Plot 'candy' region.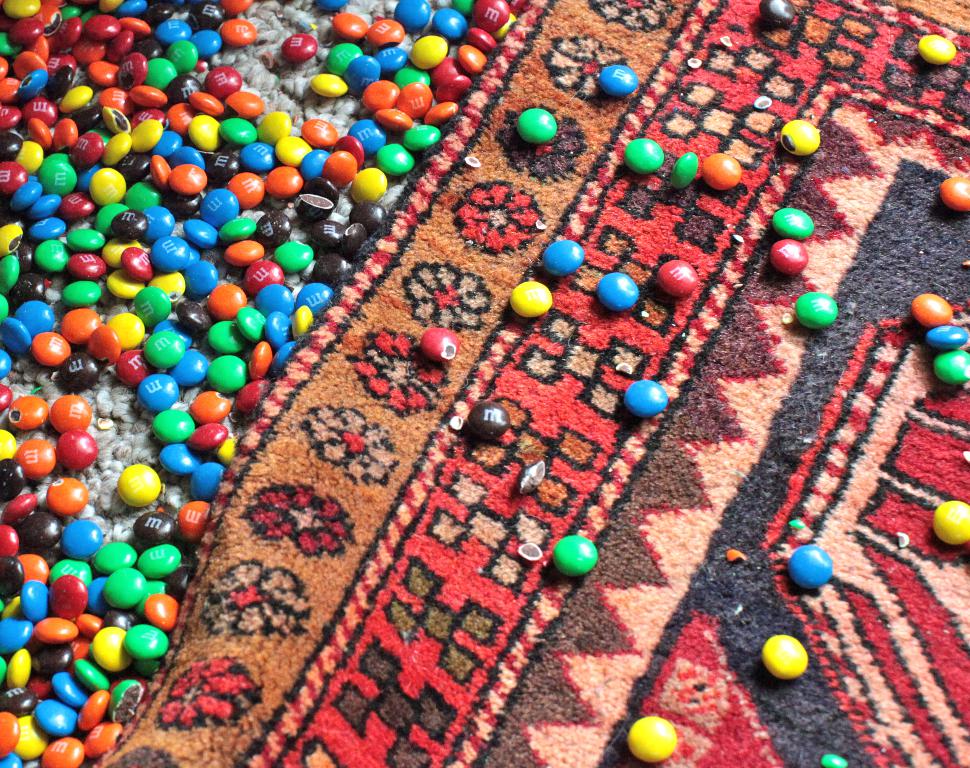
Plotted at Rect(518, 106, 559, 146).
